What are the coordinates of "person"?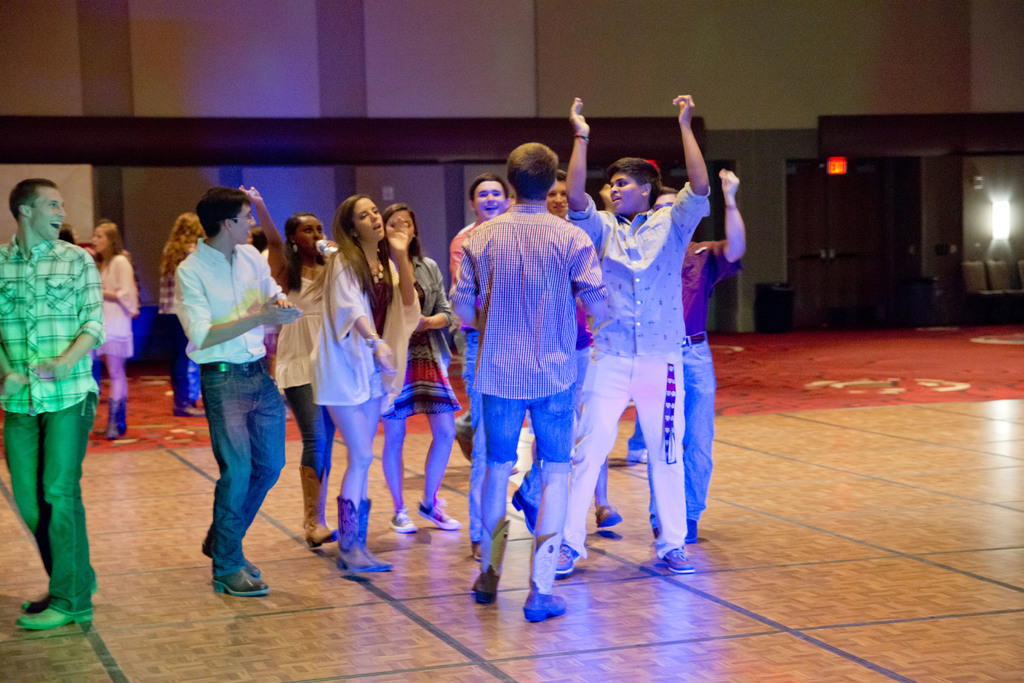
[left=0, top=169, right=104, bottom=627].
